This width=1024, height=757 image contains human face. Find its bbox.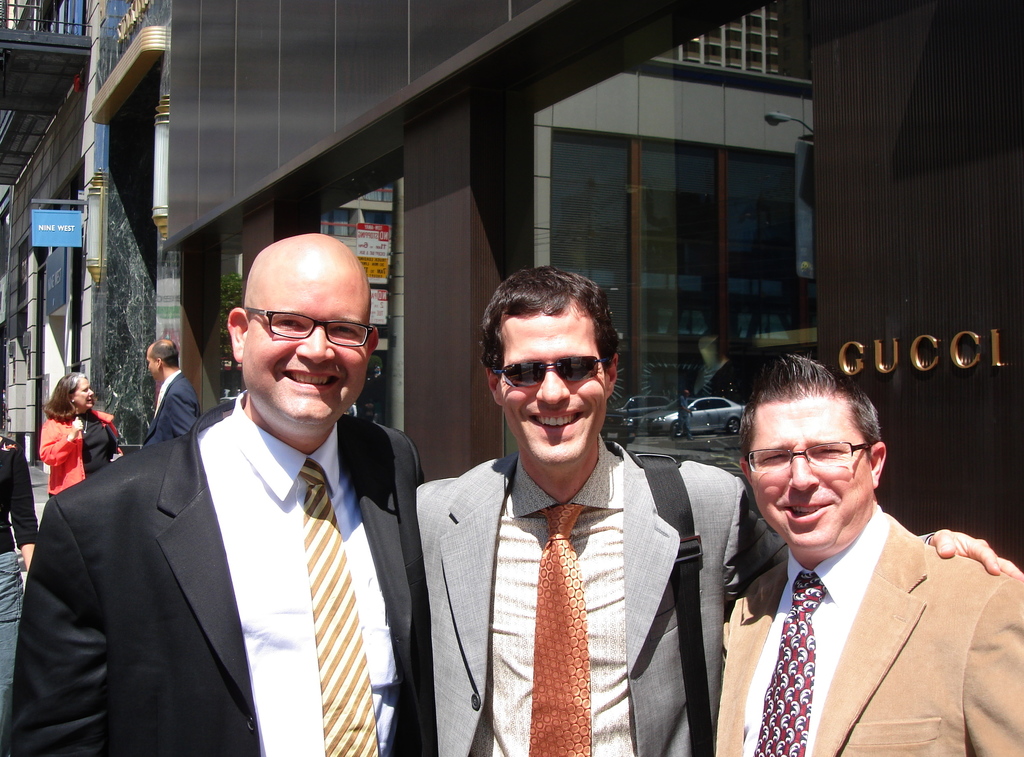
pyautogui.locateOnScreen(753, 395, 868, 557).
